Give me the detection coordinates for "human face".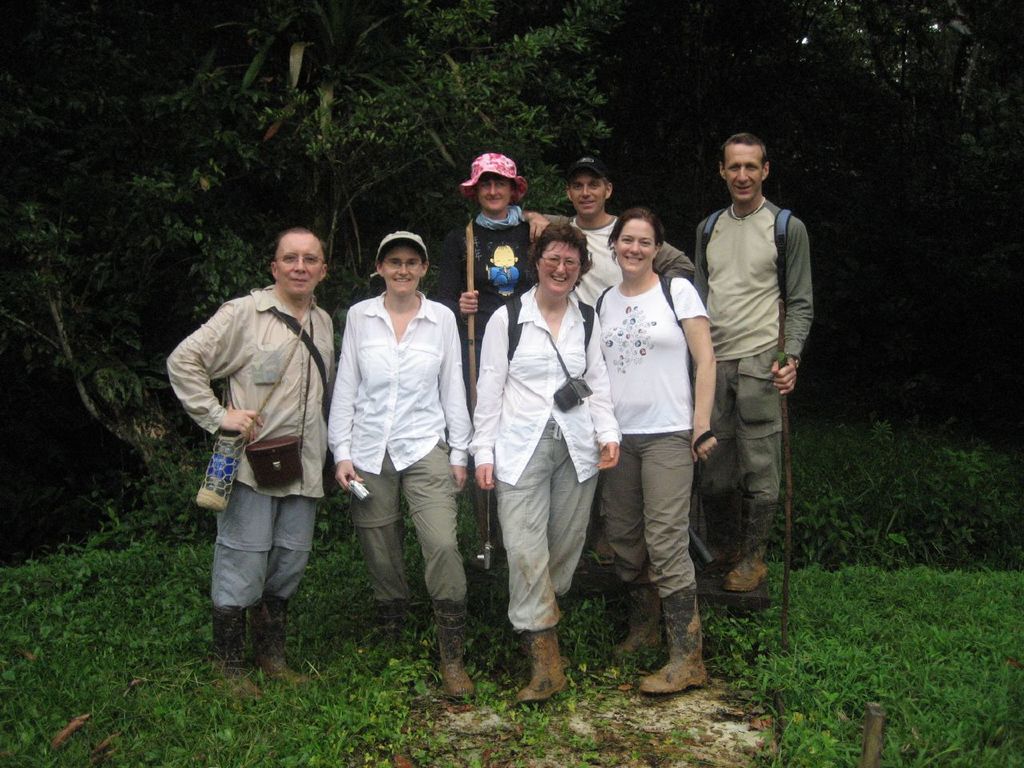
{"x1": 374, "y1": 238, "x2": 426, "y2": 292}.
